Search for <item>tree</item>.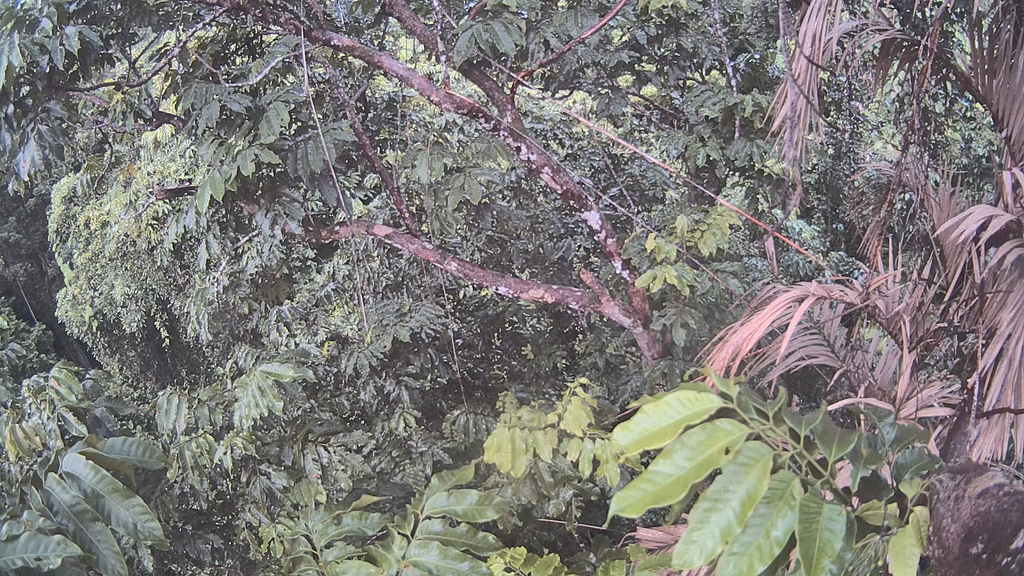
Found at crop(0, 344, 216, 575).
